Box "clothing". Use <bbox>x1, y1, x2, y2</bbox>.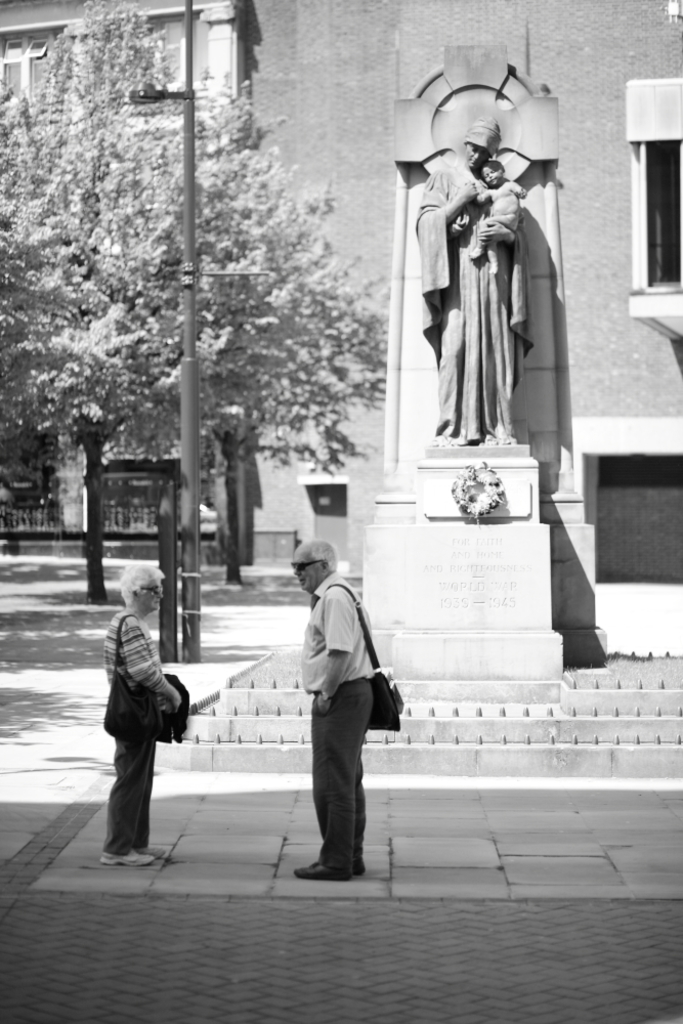
<bbox>424, 171, 558, 457</bbox>.
